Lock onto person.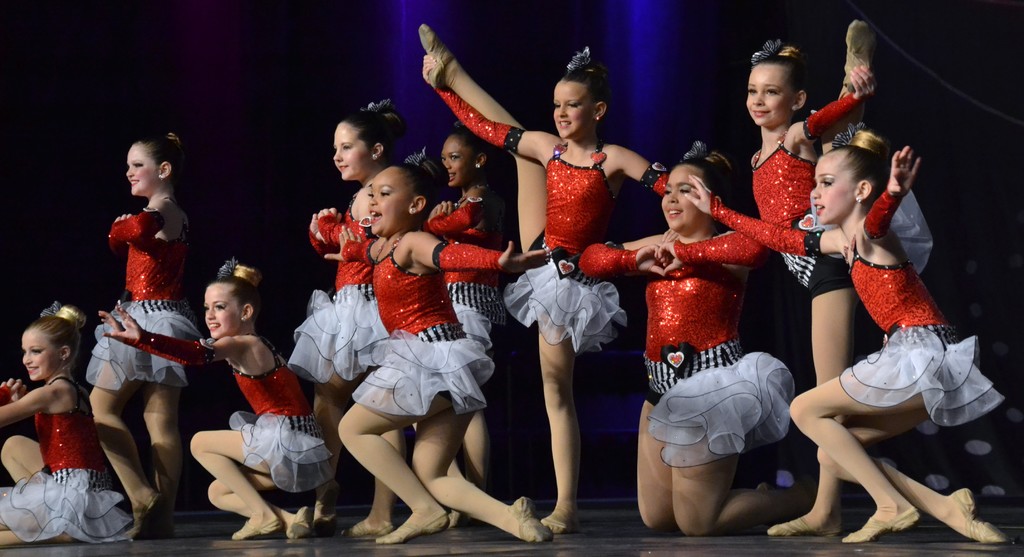
Locked: l=97, t=253, r=333, b=540.
